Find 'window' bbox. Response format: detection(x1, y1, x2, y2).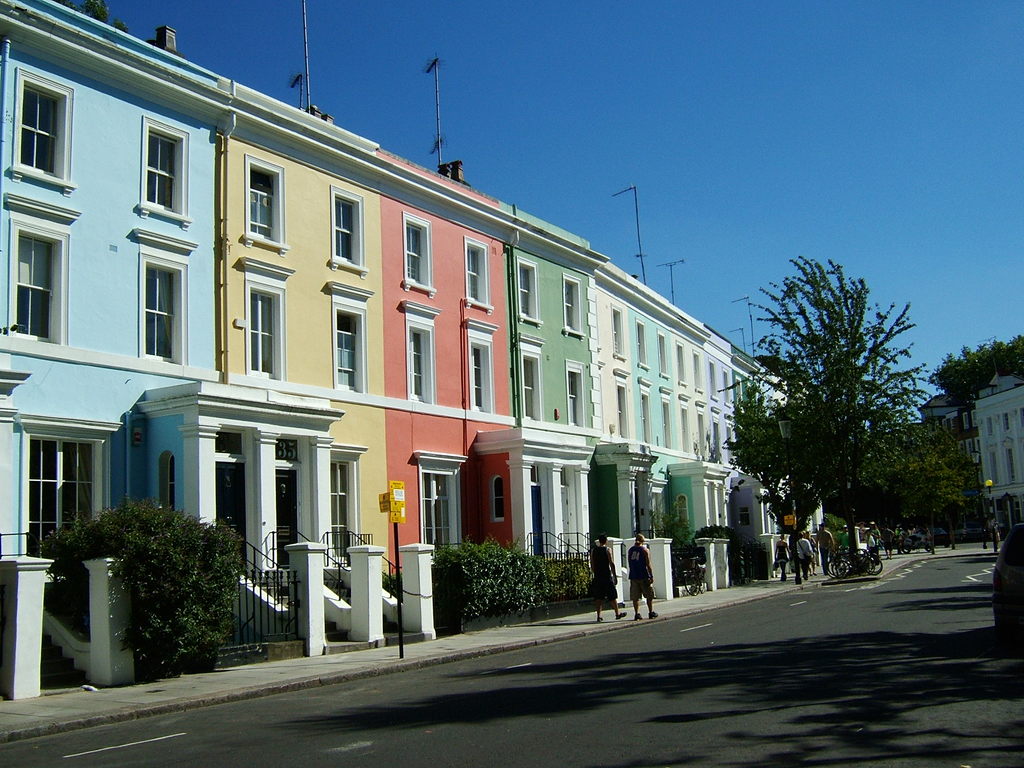
detection(464, 319, 499, 410).
